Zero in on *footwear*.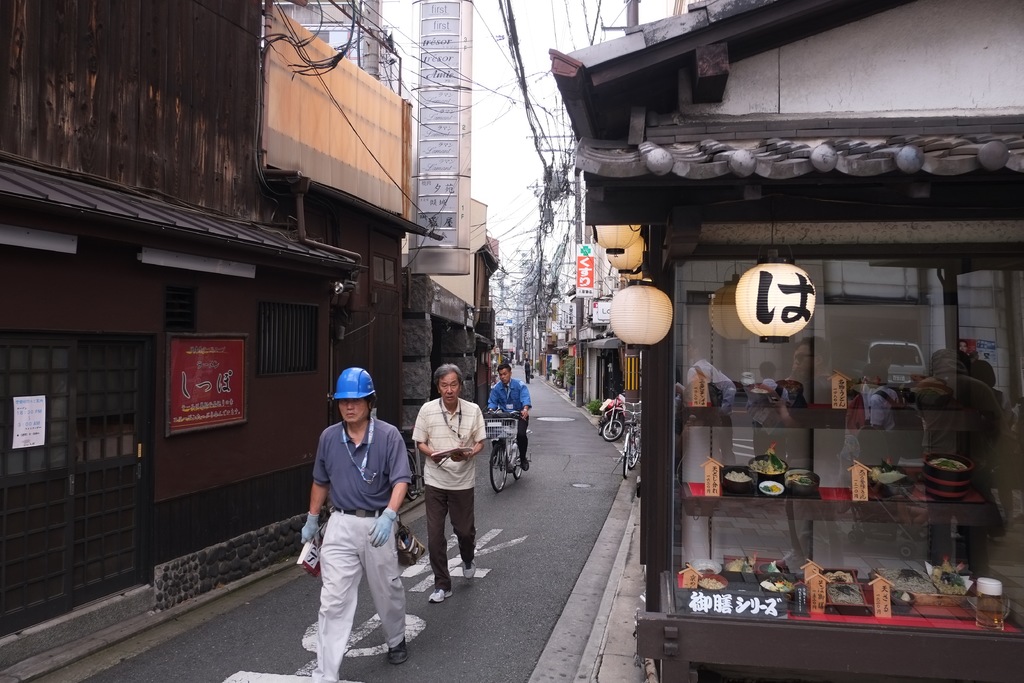
Zeroed in: 428:582:457:602.
